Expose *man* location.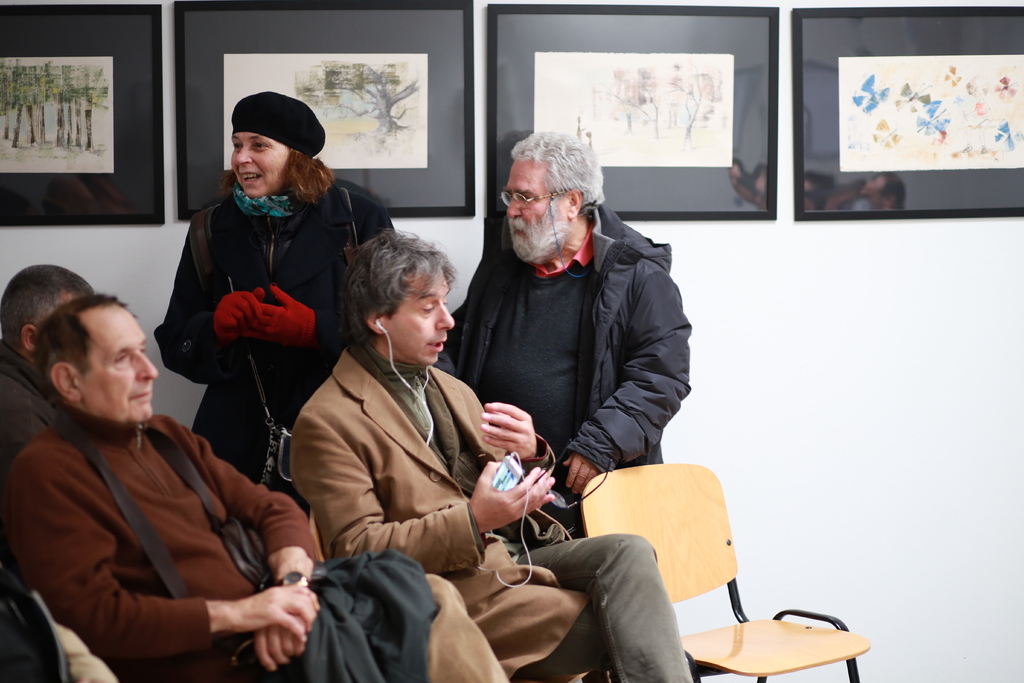
Exposed at 298/217/703/682.
